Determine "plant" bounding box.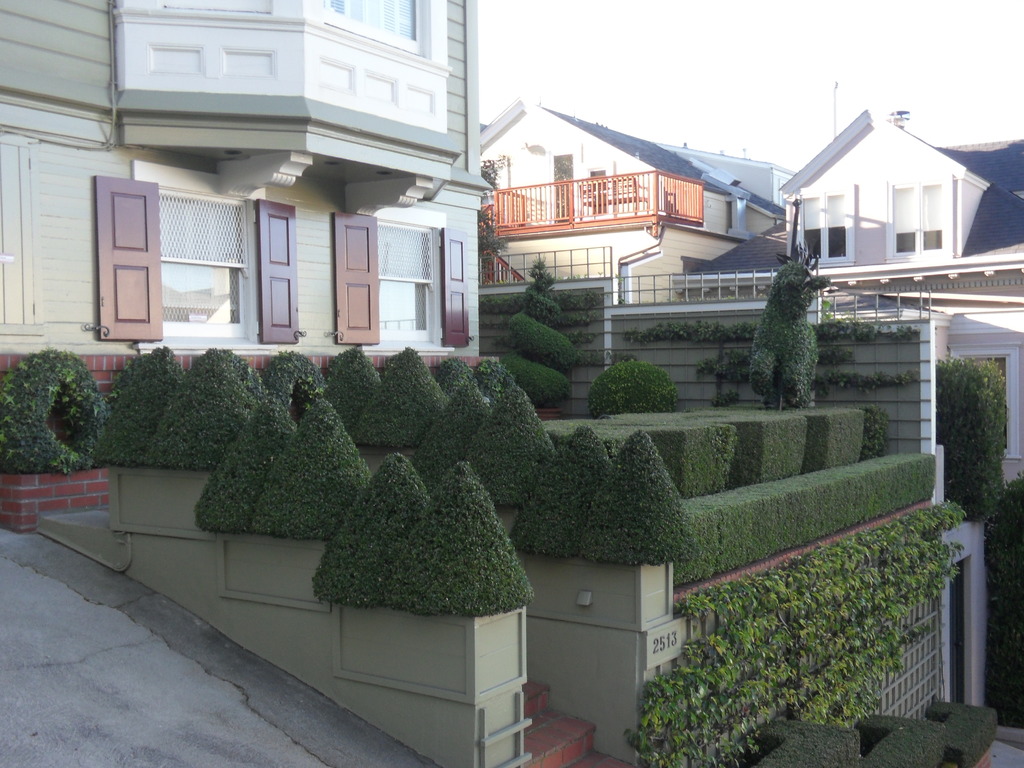
Determined: {"x1": 509, "y1": 314, "x2": 573, "y2": 373}.
